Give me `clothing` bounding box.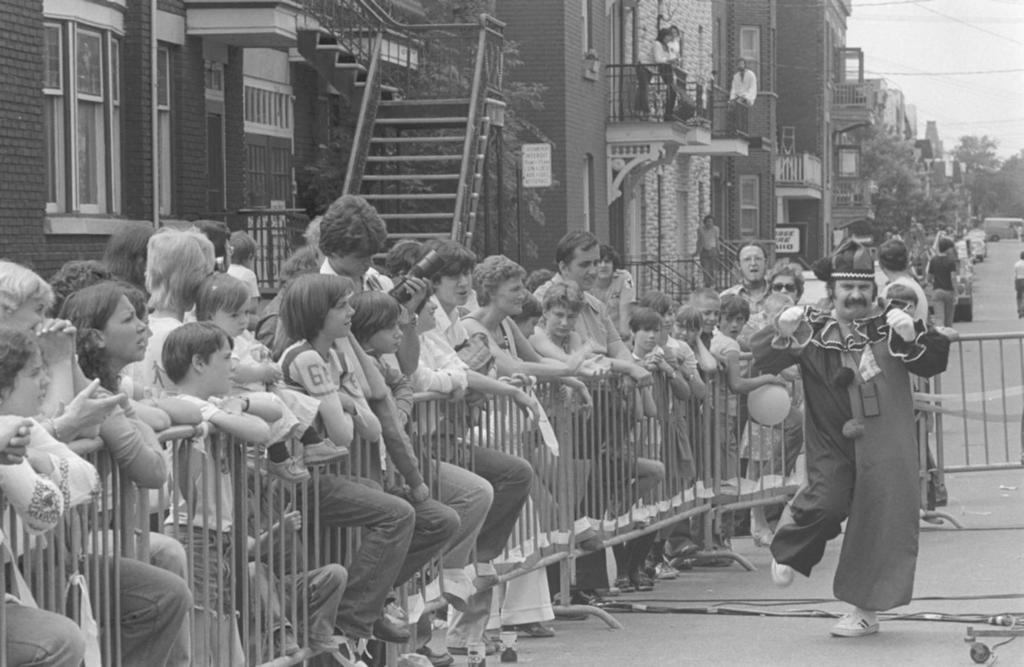
locate(168, 390, 259, 613).
